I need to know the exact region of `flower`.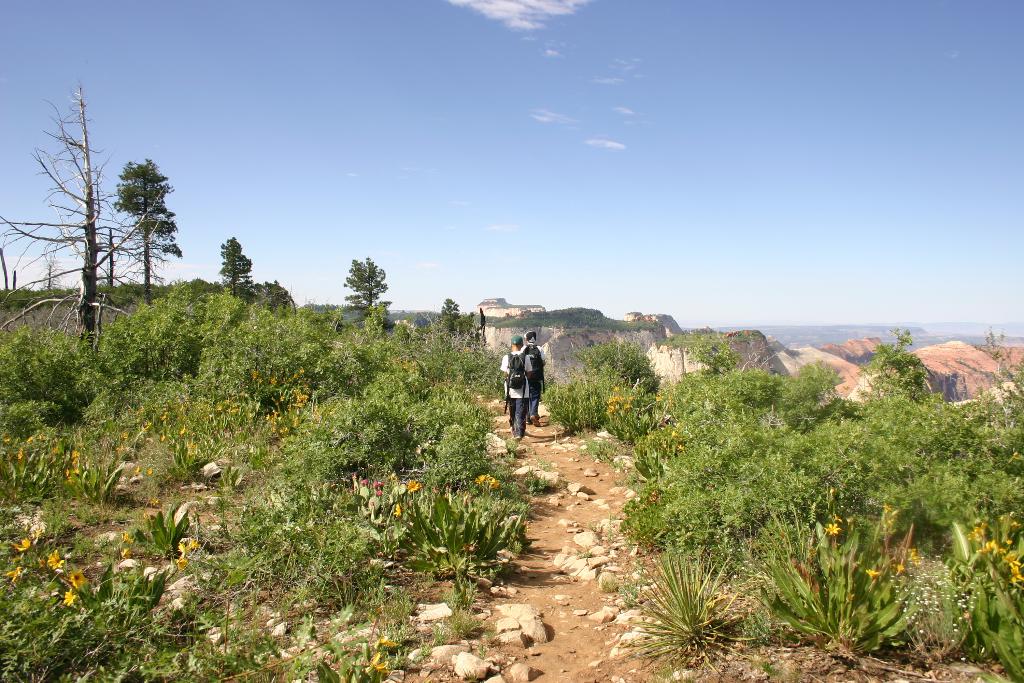
Region: 823 519 843 539.
